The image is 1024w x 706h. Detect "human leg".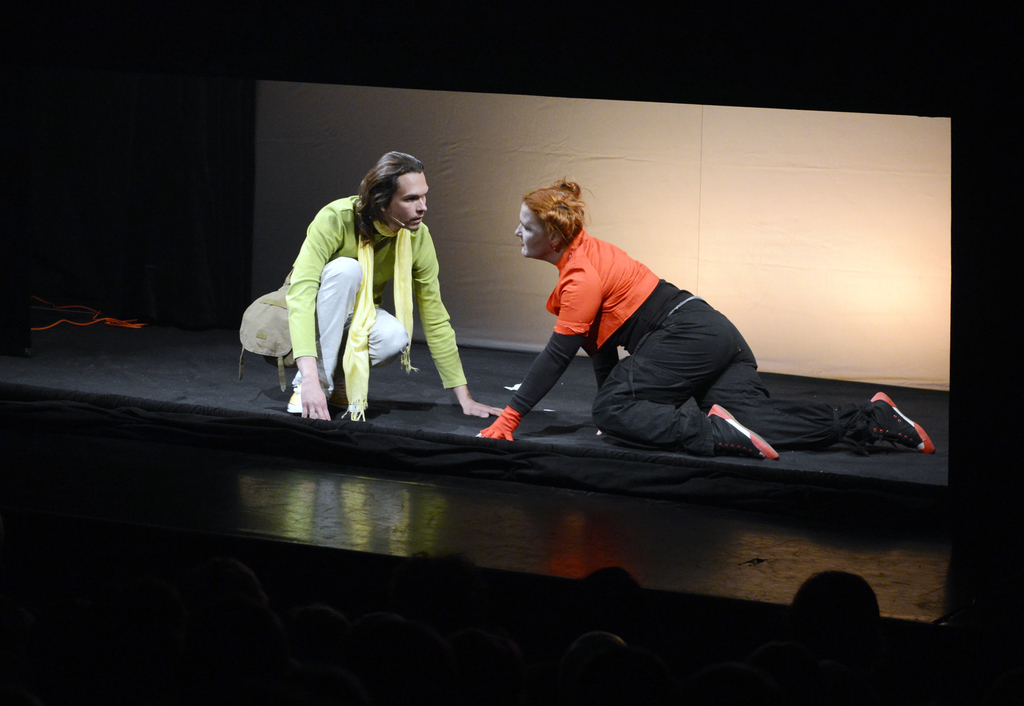
Detection: x1=282, y1=256, x2=360, y2=416.
